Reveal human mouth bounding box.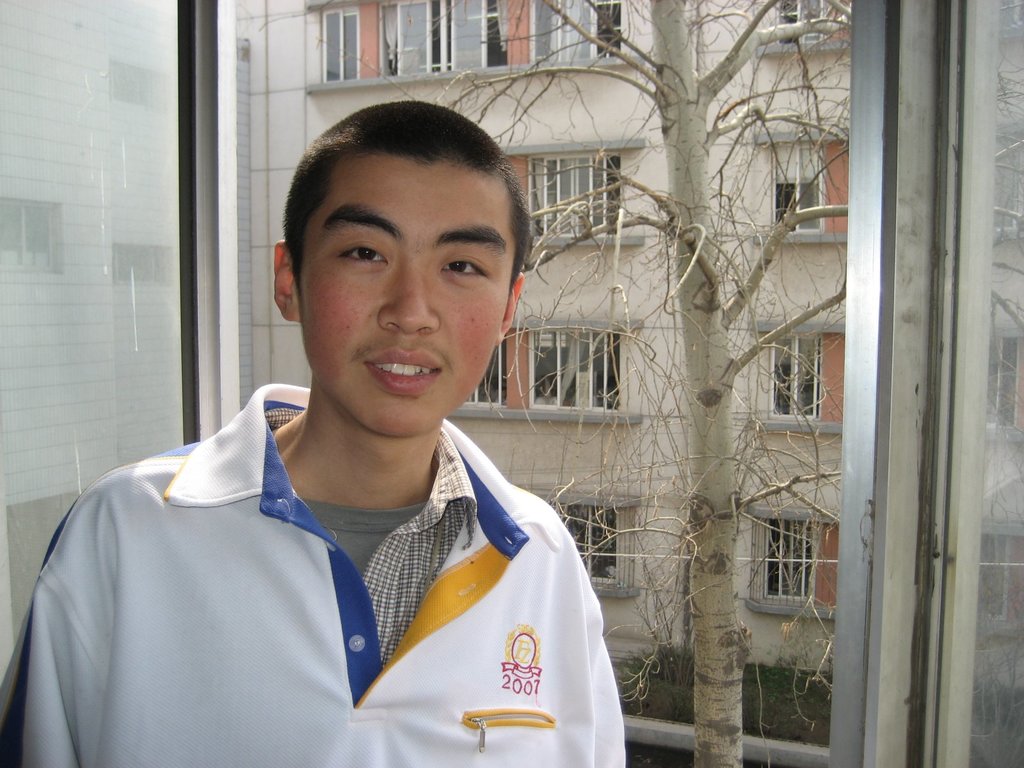
Revealed: 365,348,440,394.
